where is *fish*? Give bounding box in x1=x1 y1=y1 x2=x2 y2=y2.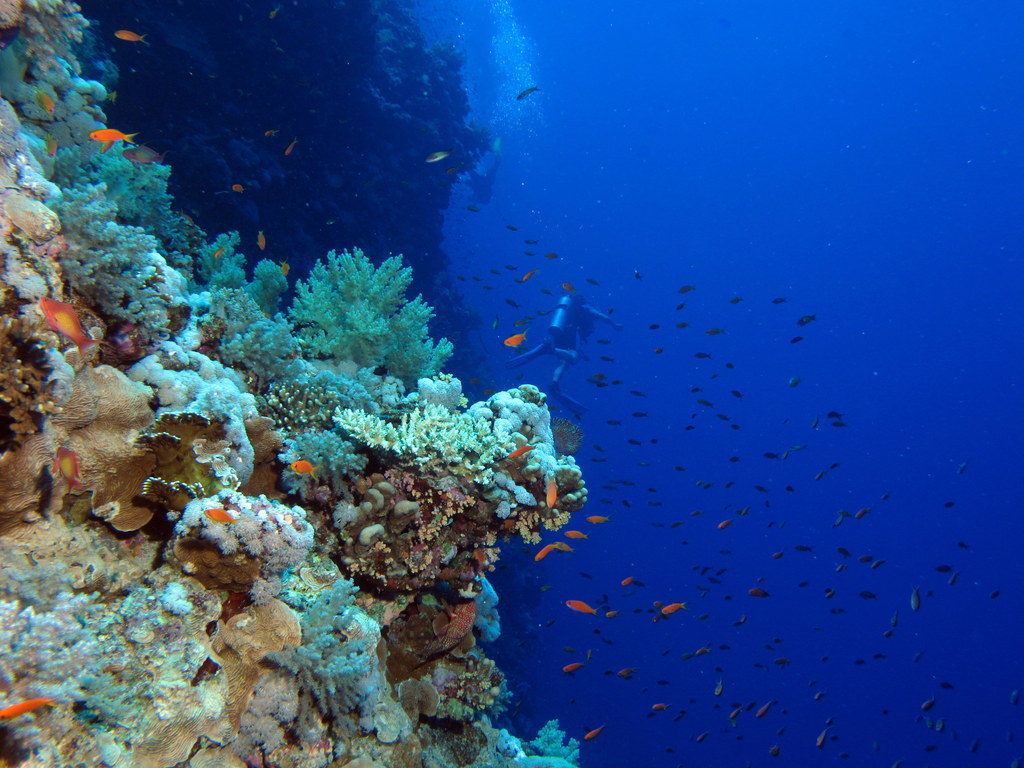
x1=0 y1=694 x2=54 y2=725.
